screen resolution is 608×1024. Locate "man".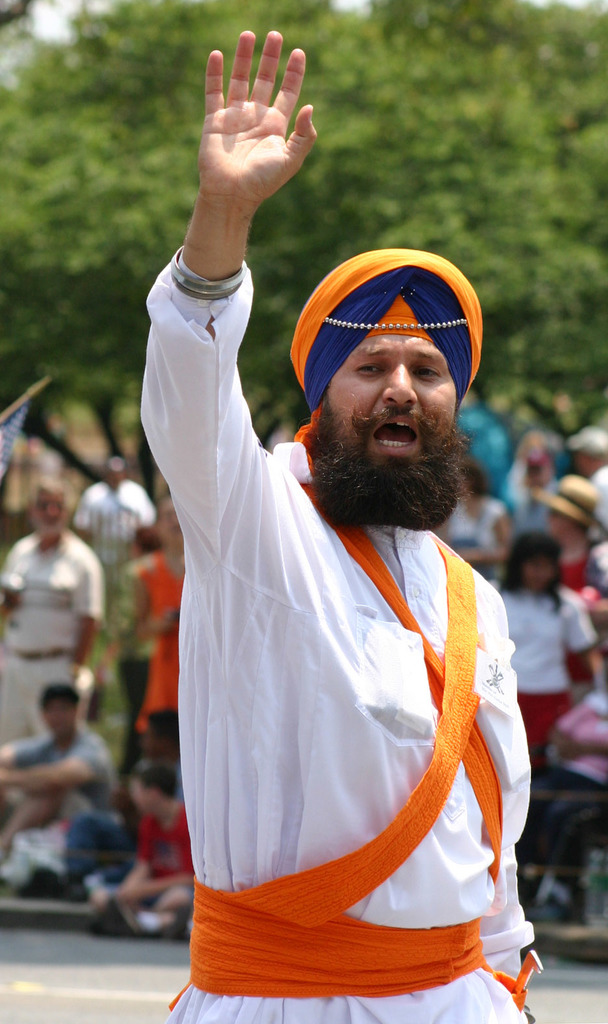
<region>126, 505, 187, 773</region>.
